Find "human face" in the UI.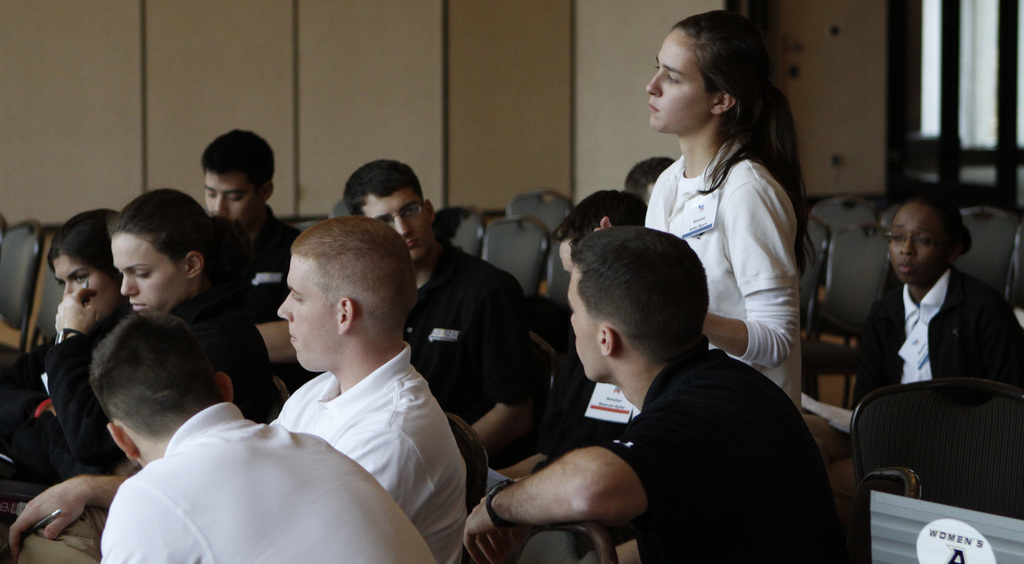
UI element at bbox(573, 262, 596, 380).
